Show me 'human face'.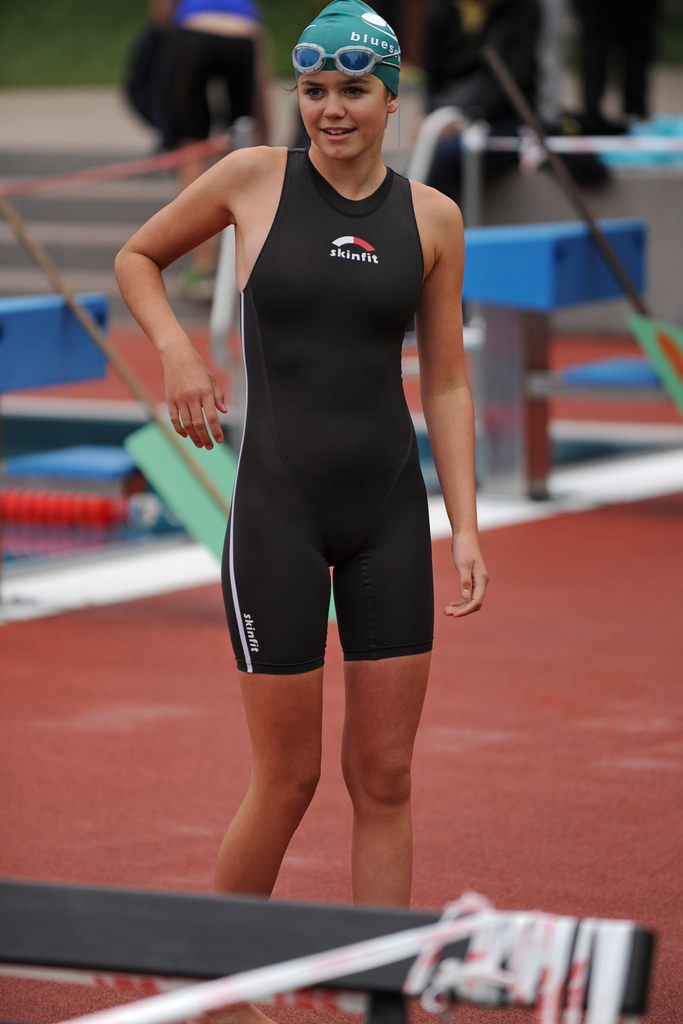
'human face' is here: (x1=296, y1=66, x2=384, y2=160).
